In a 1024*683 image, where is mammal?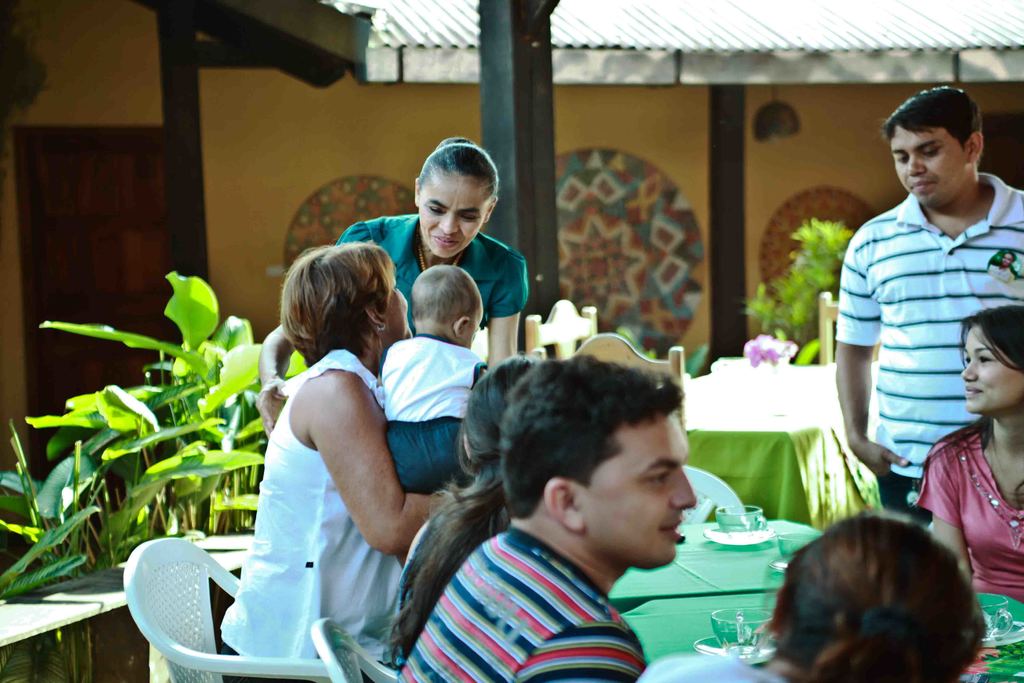
[left=371, top=268, right=486, bottom=484].
